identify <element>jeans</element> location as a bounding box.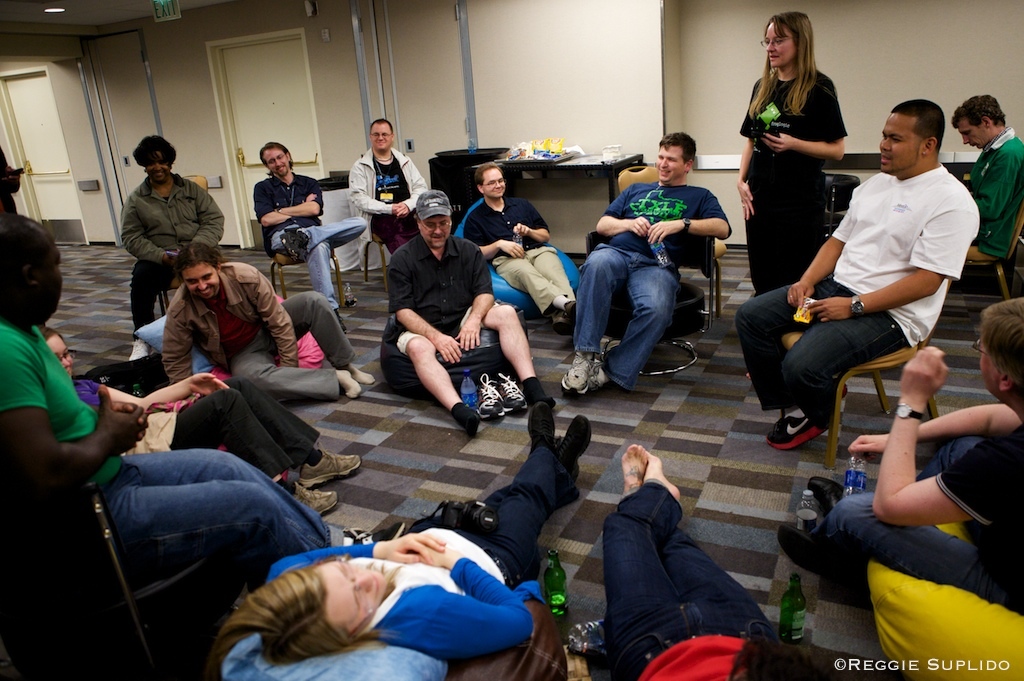
rect(266, 216, 366, 305).
